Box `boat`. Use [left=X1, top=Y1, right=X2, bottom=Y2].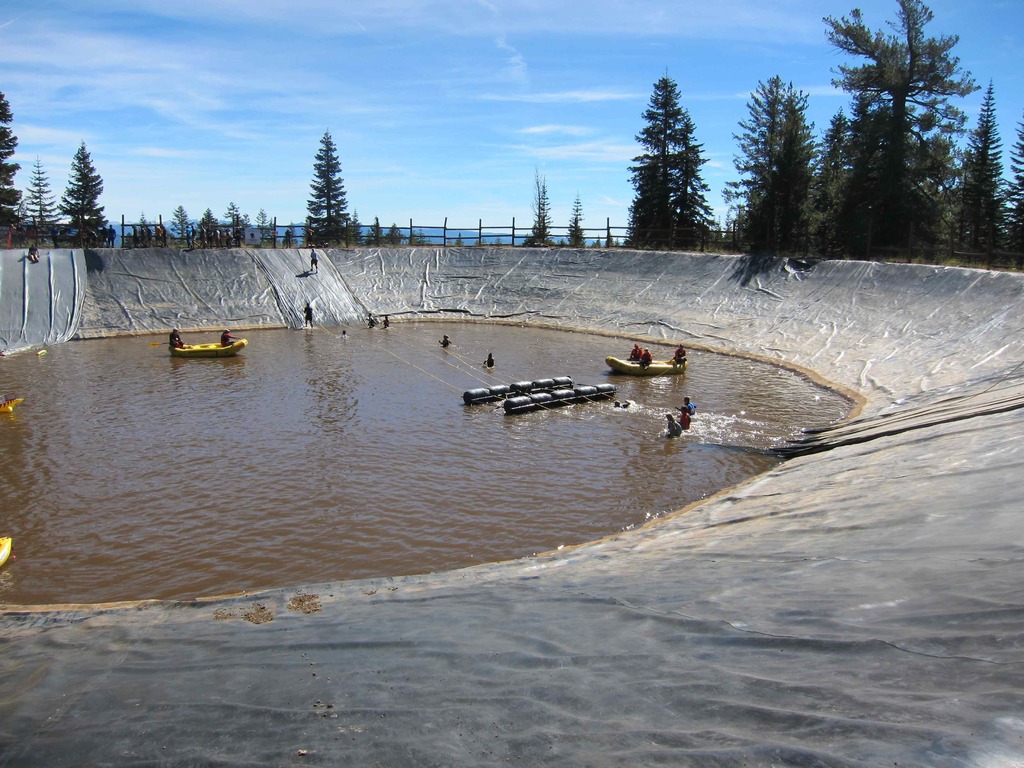
[left=0, top=399, right=25, bottom=413].
